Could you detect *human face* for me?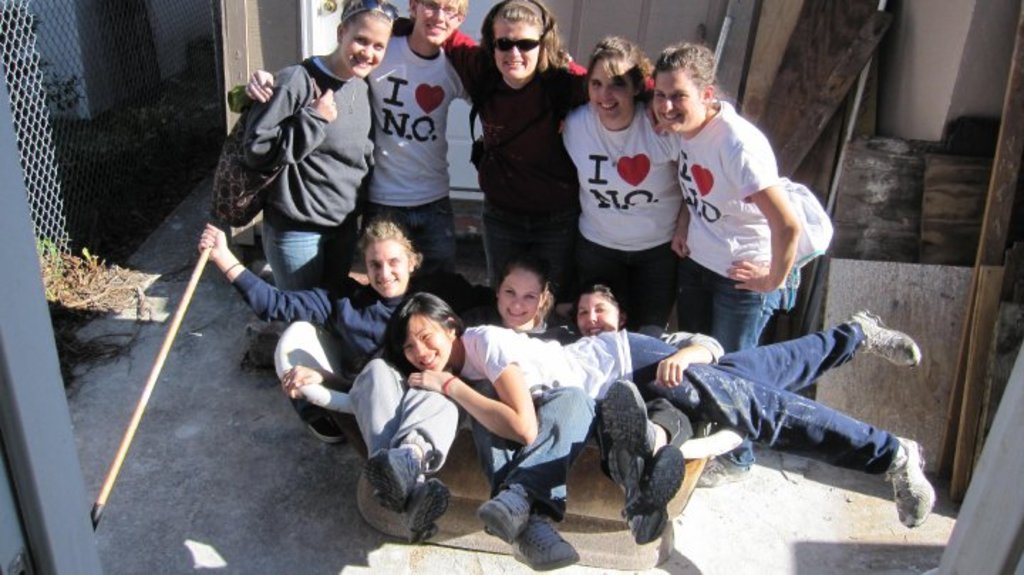
Detection result: rect(587, 53, 641, 132).
